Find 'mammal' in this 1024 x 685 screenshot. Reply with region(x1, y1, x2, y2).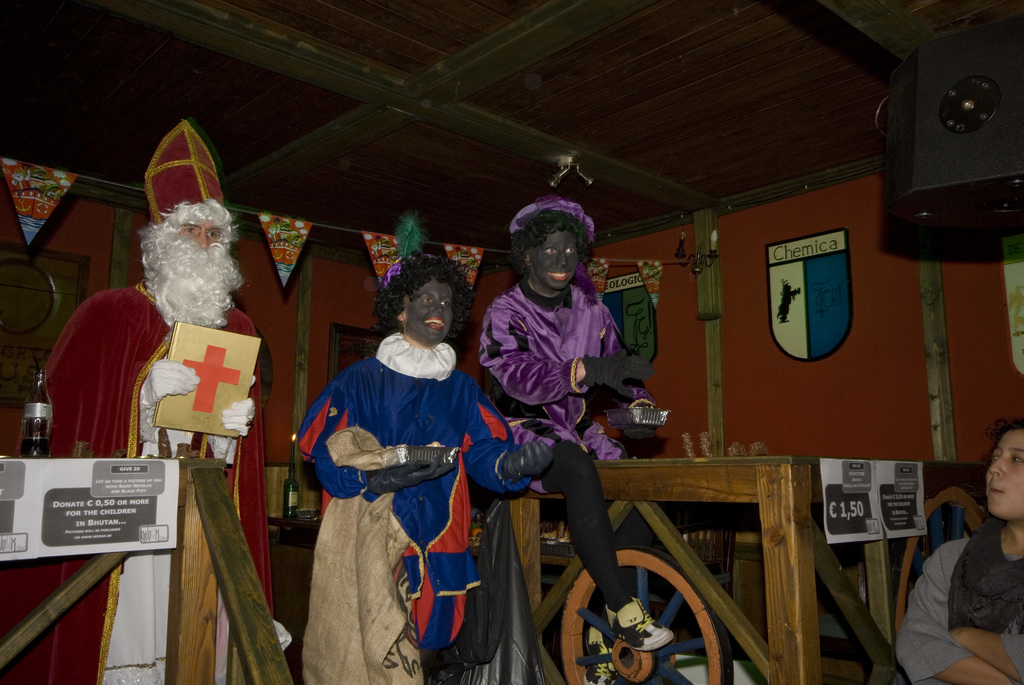
region(483, 197, 675, 649).
